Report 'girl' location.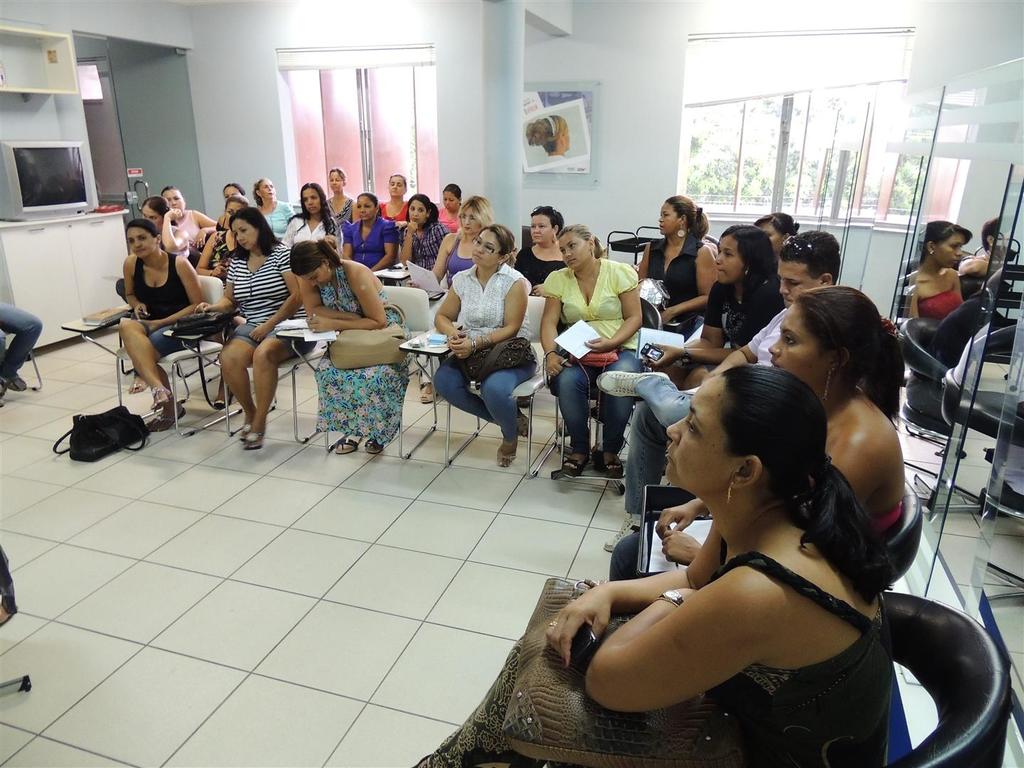
Report: bbox(218, 208, 289, 457).
